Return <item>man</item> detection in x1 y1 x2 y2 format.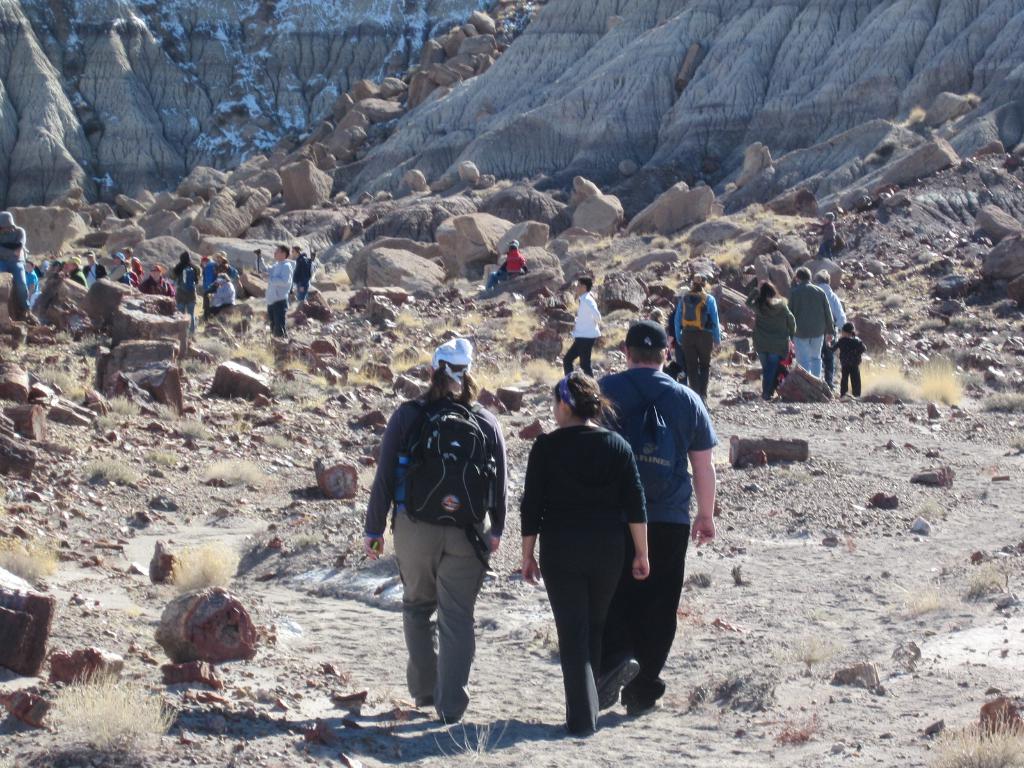
594 319 718 724.
